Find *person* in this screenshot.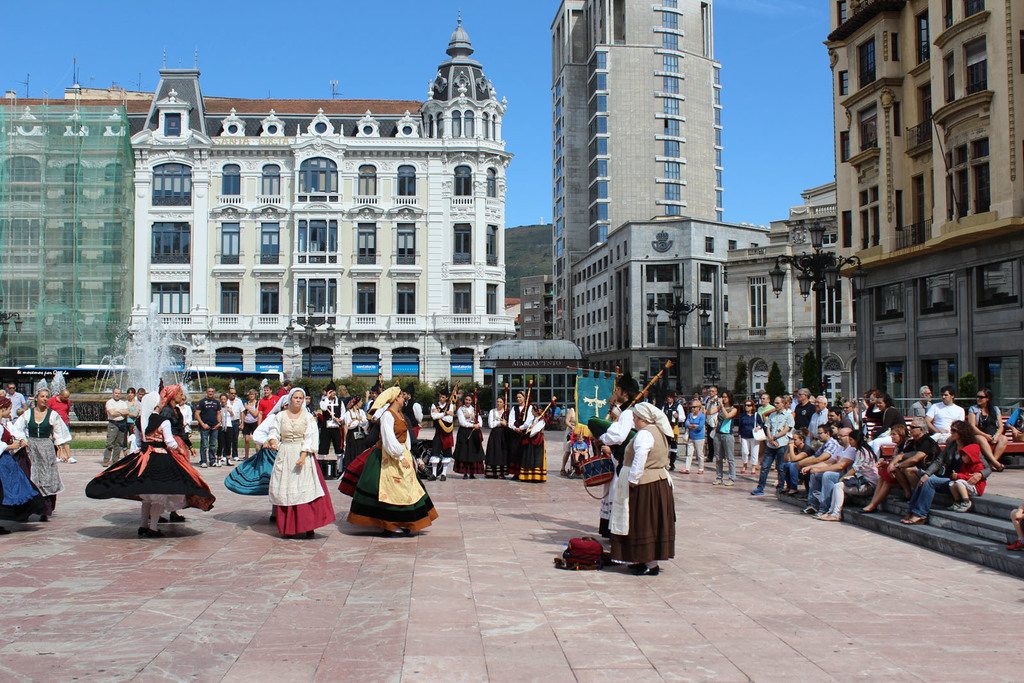
The bounding box for *person* is locate(817, 423, 884, 516).
